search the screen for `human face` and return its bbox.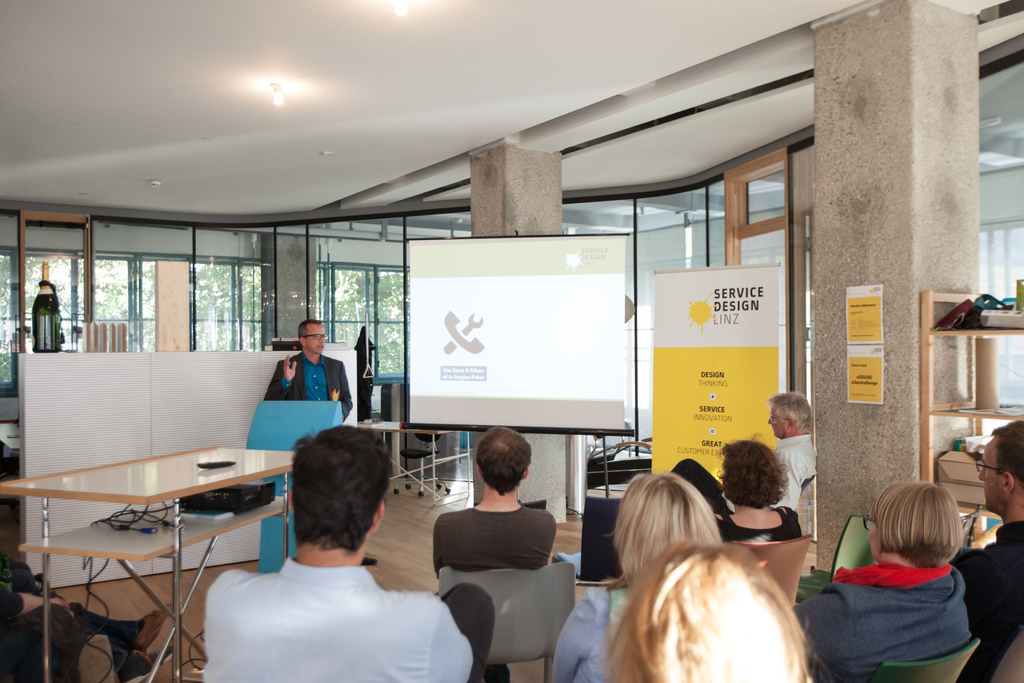
Found: select_region(308, 325, 325, 354).
